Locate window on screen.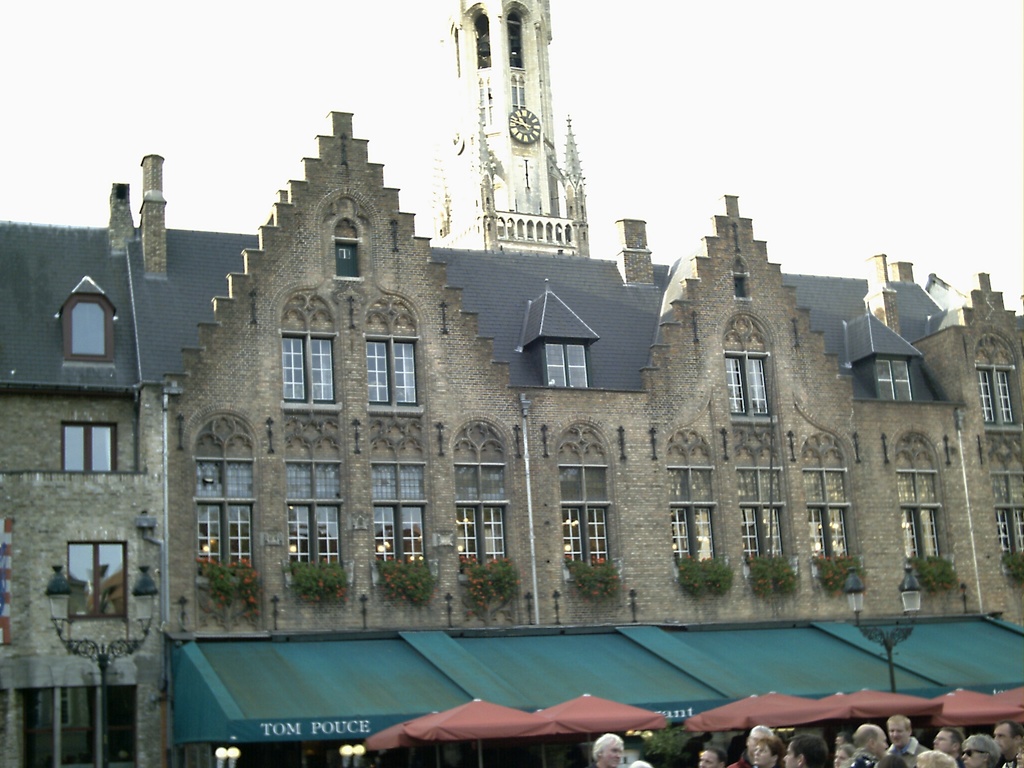
On screen at x1=995 y1=503 x2=1023 y2=569.
